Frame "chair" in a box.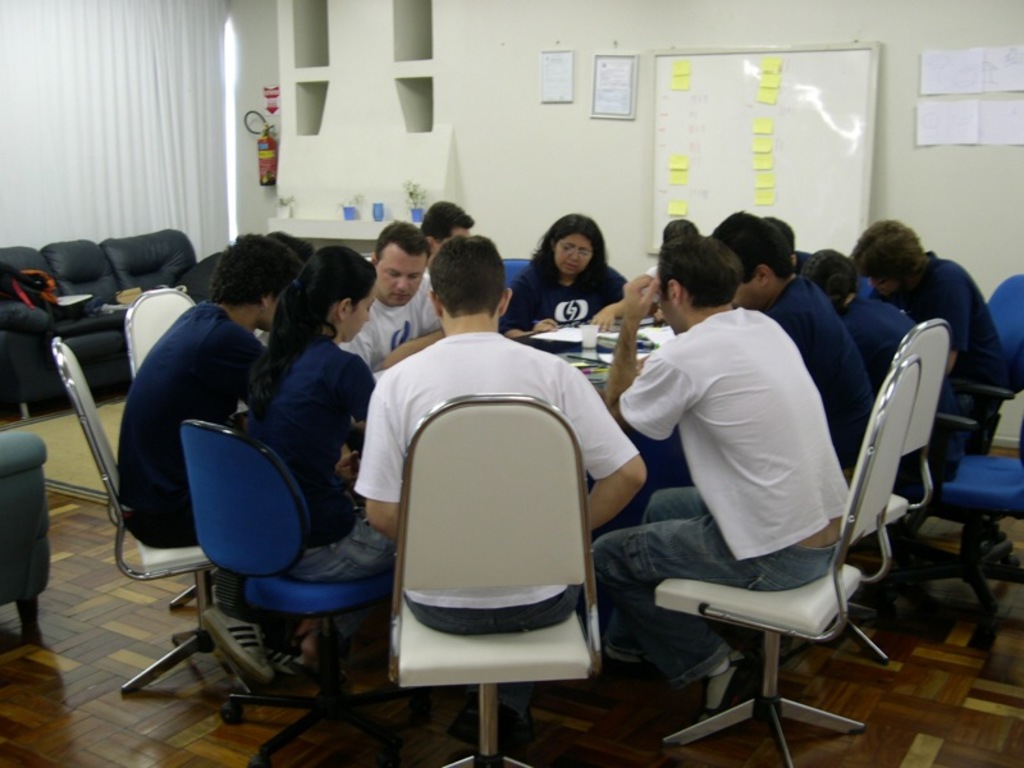
box(0, 430, 54, 630).
